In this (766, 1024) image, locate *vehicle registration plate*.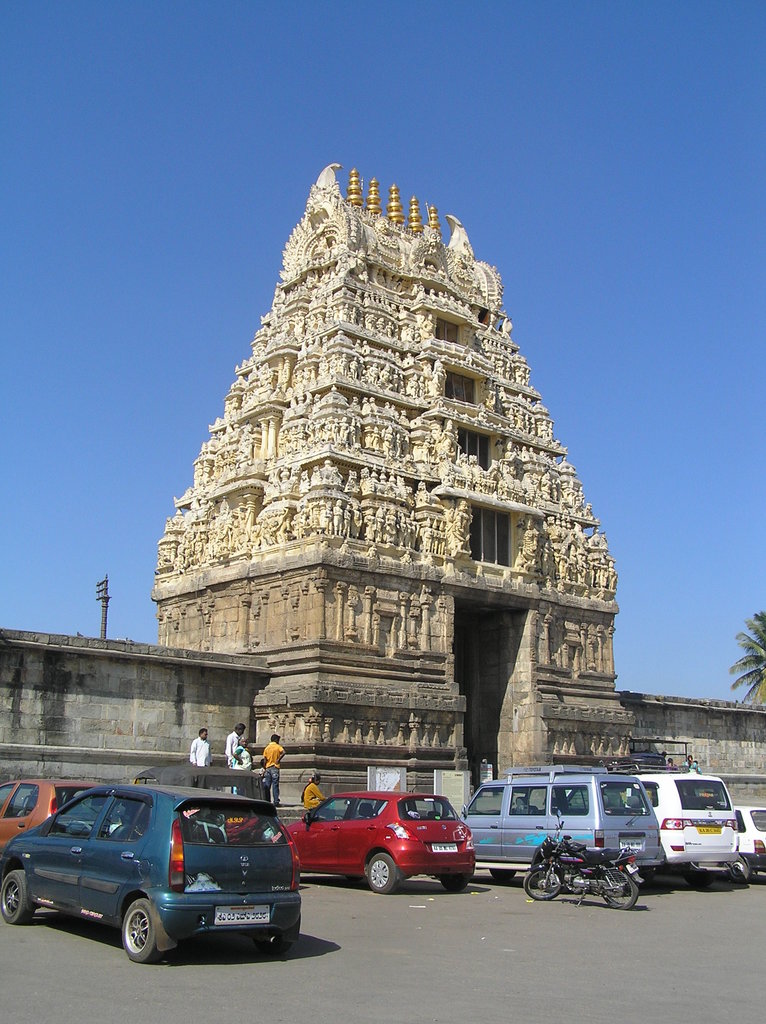
Bounding box: box=[213, 897, 274, 920].
